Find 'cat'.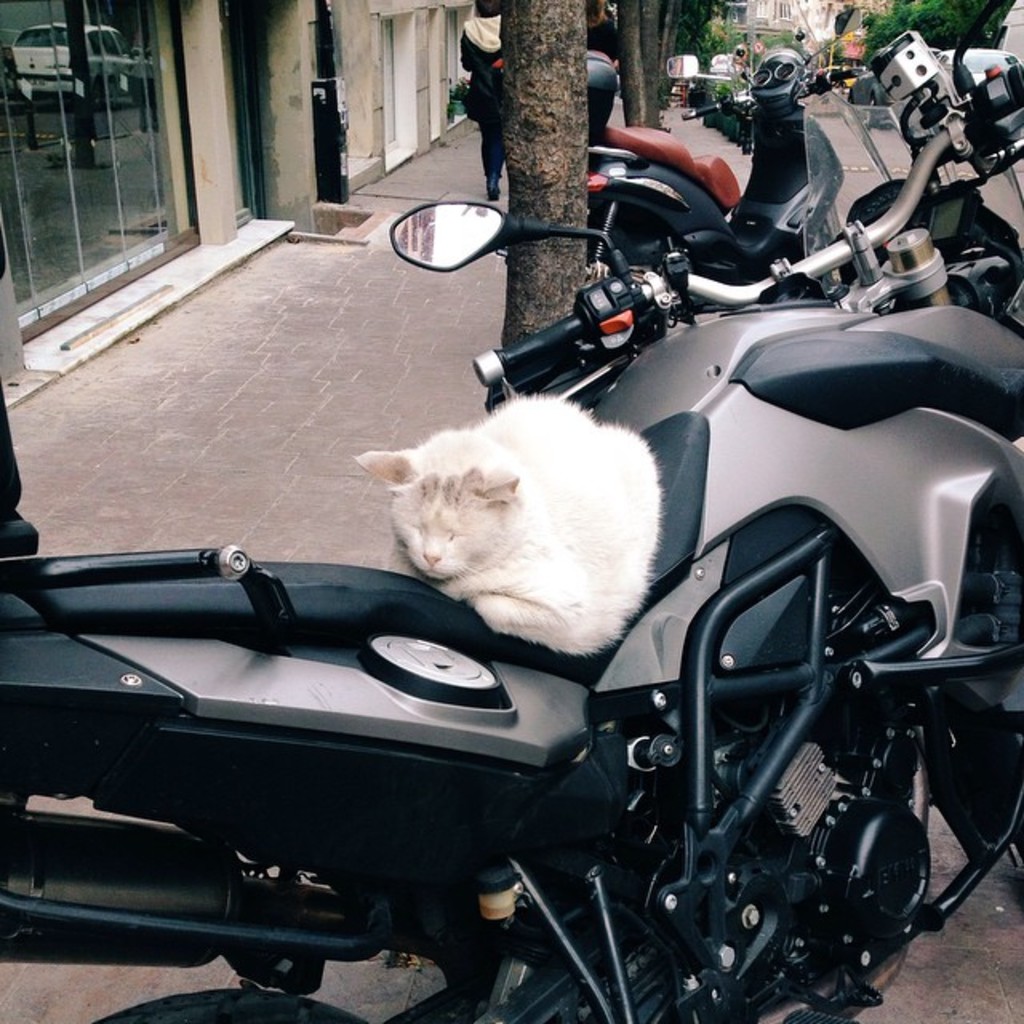
354/387/666/656.
